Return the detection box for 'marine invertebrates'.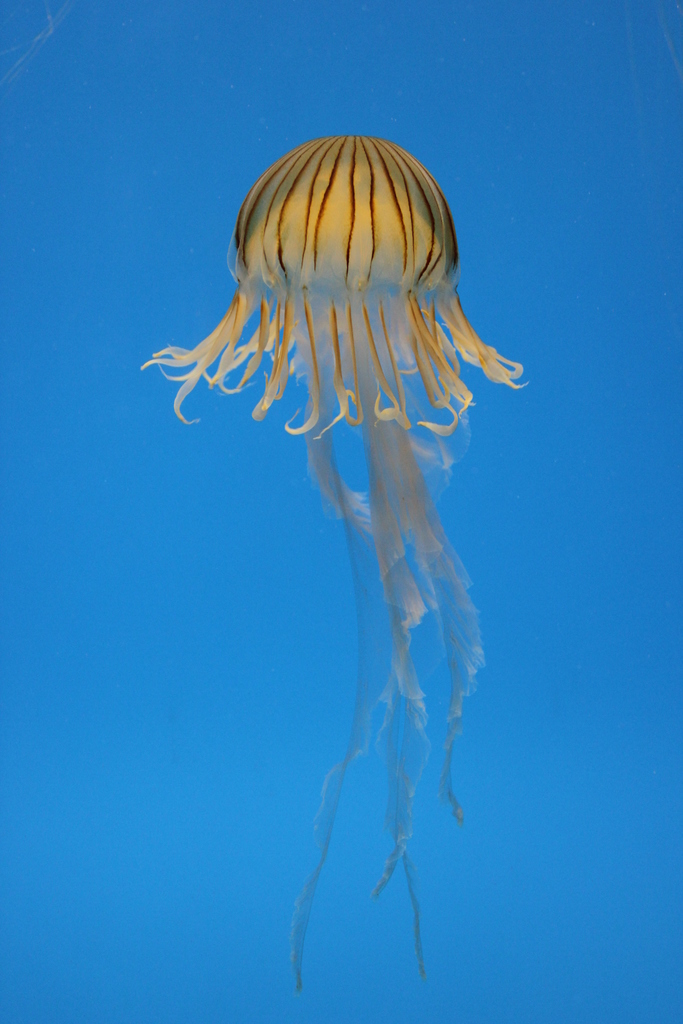
bbox=[142, 134, 532, 993].
